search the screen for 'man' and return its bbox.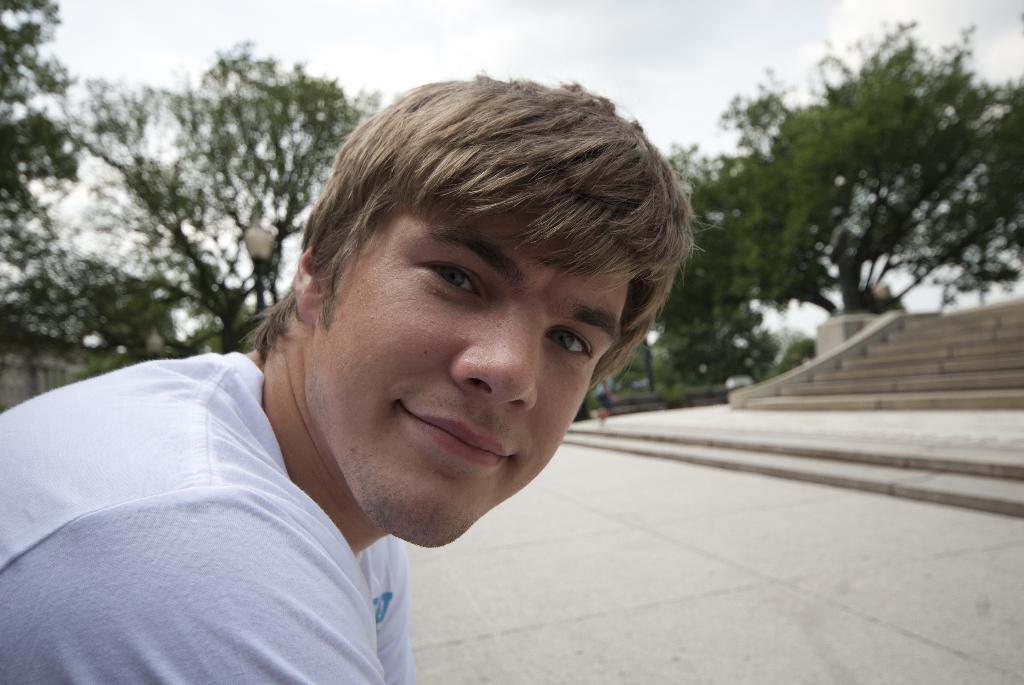
Found: locate(0, 67, 692, 684).
